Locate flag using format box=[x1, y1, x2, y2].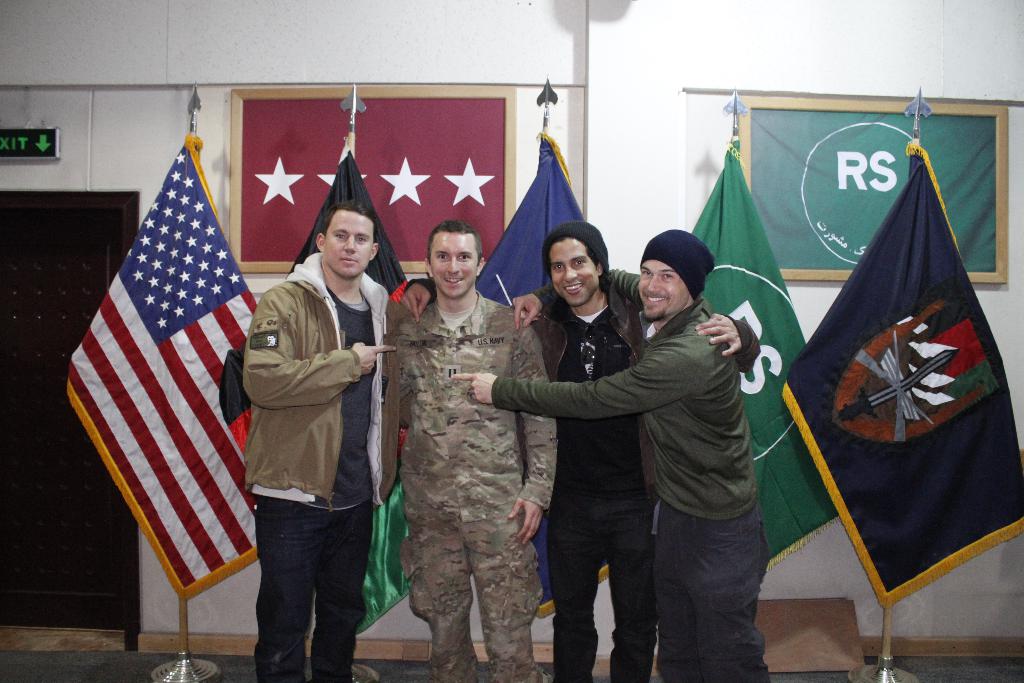
box=[678, 140, 856, 578].
